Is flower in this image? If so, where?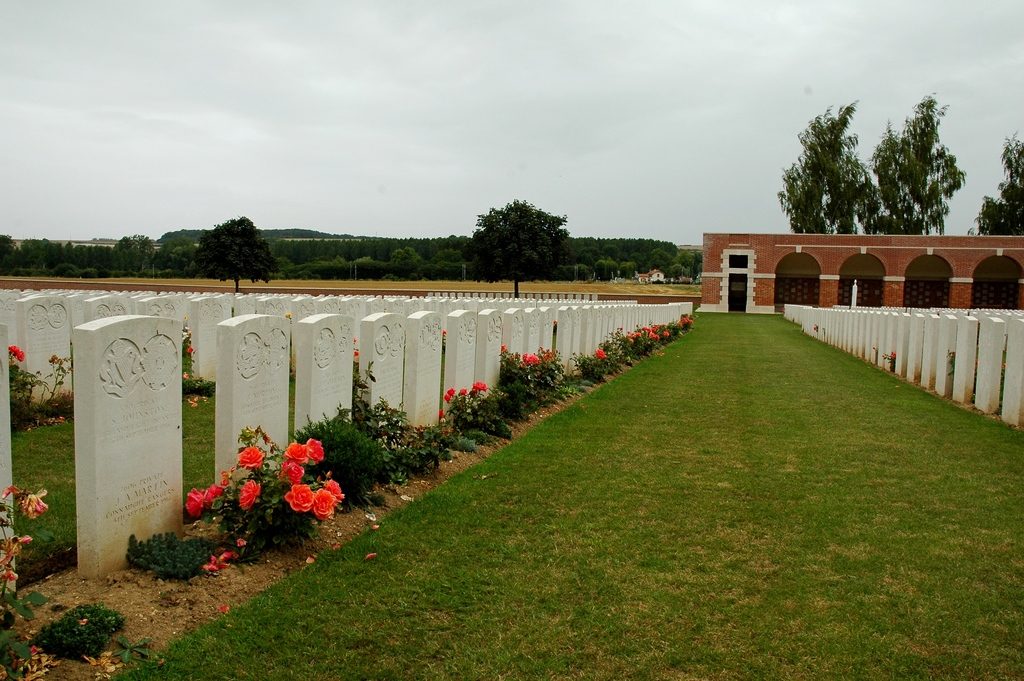
Yes, at x1=499 y1=343 x2=509 y2=356.
